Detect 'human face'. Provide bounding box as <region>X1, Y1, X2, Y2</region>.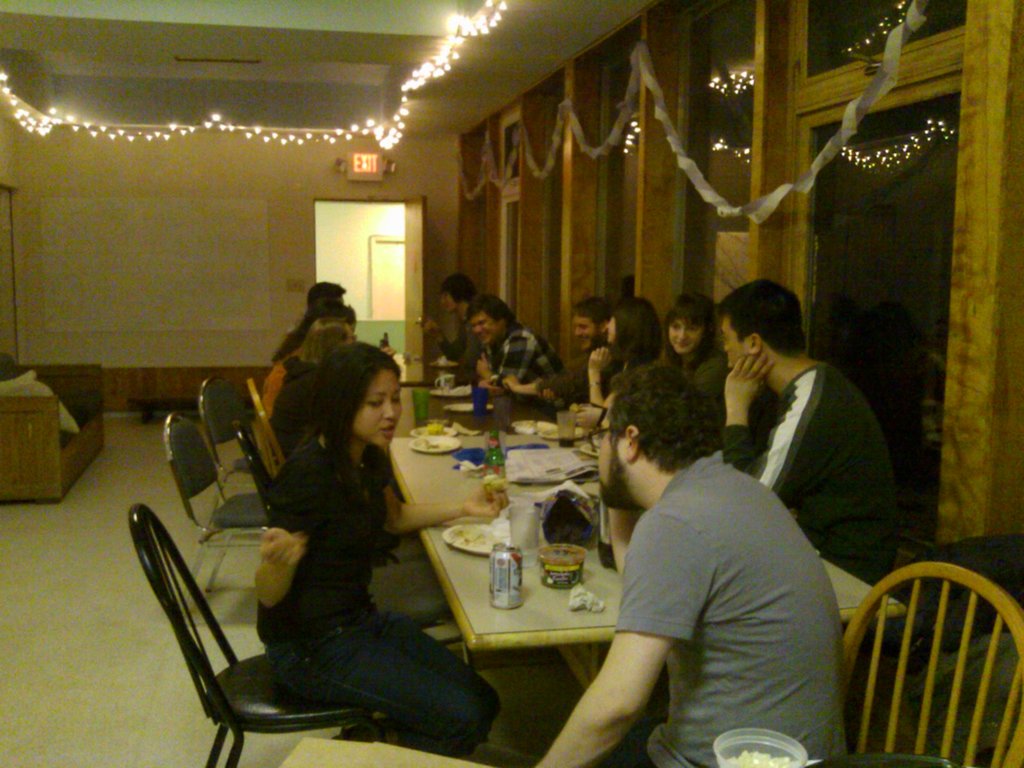
<region>574, 318, 596, 351</region>.
